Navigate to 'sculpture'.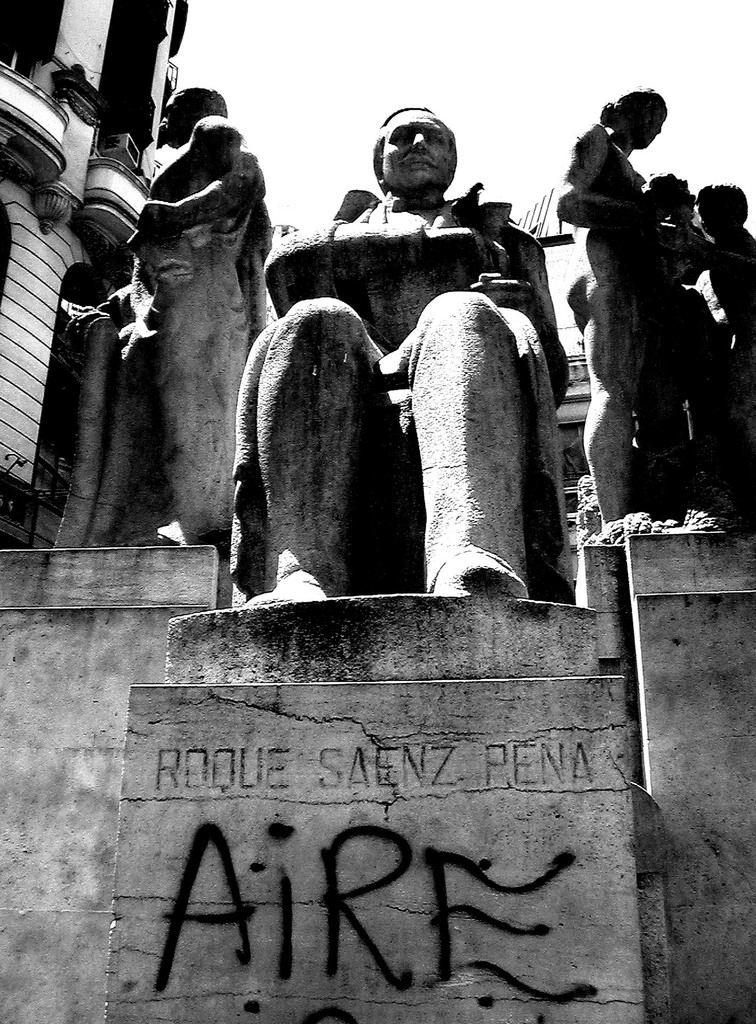
Navigation target: BBox(56, 83, 268, 575).
